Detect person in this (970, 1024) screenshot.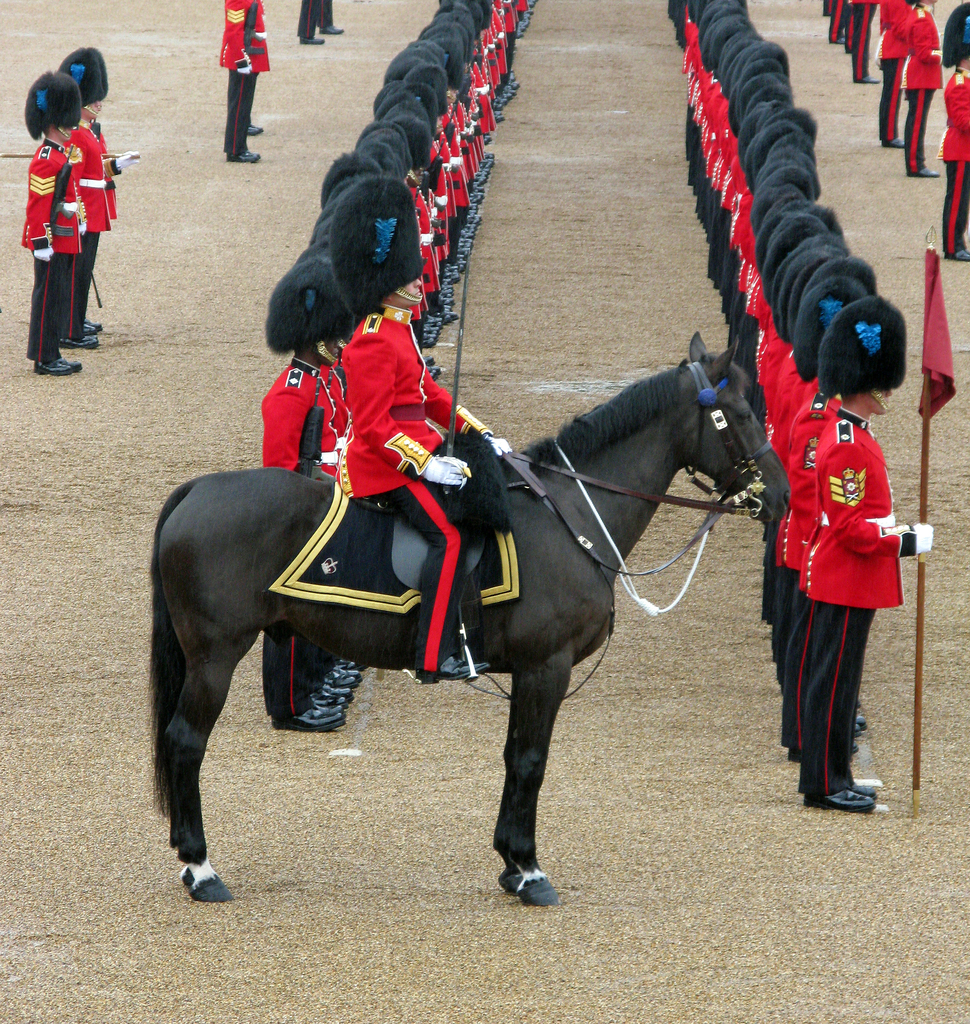
Detection: pyautogui.locateOnScreen(769, 292, 925, 838).
